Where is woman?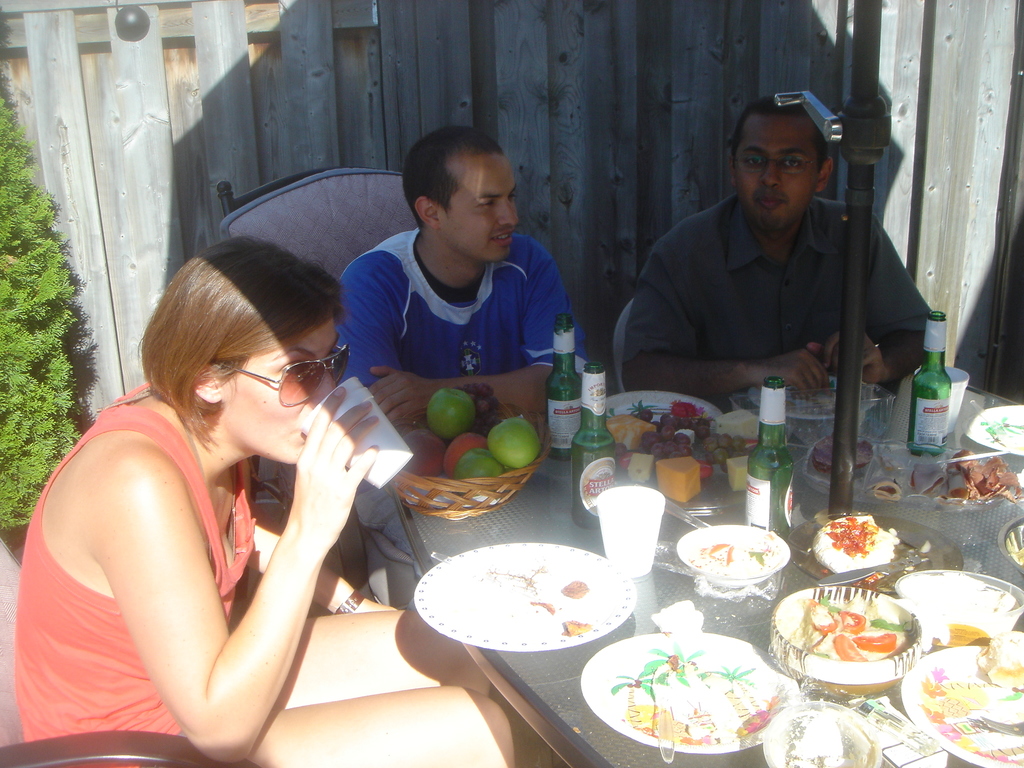
crop(18, 240, 549, 767).
